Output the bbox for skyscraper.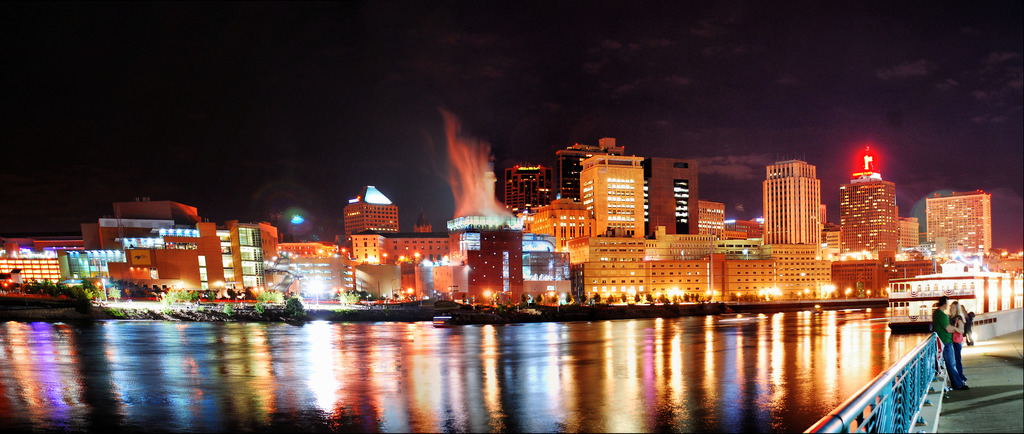
x1=232 y1=212 x2=271 y2=304.
